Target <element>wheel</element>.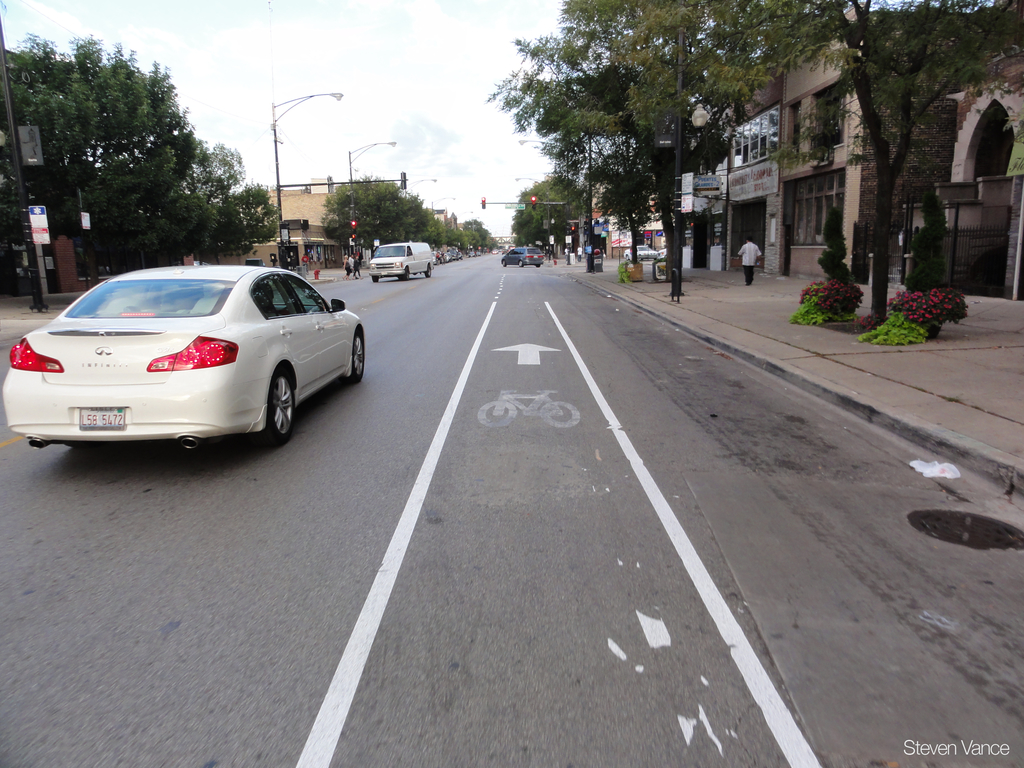
Target region: left=372, top=273, right=378, bottom=284.
